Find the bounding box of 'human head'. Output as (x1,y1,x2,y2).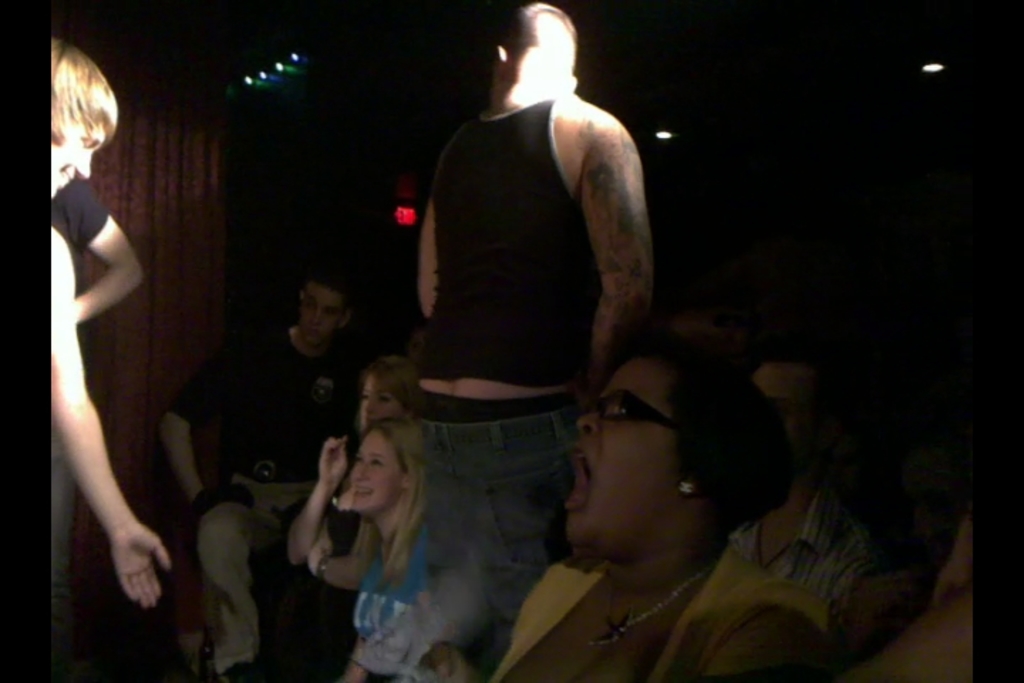
(353,424,428,514).
